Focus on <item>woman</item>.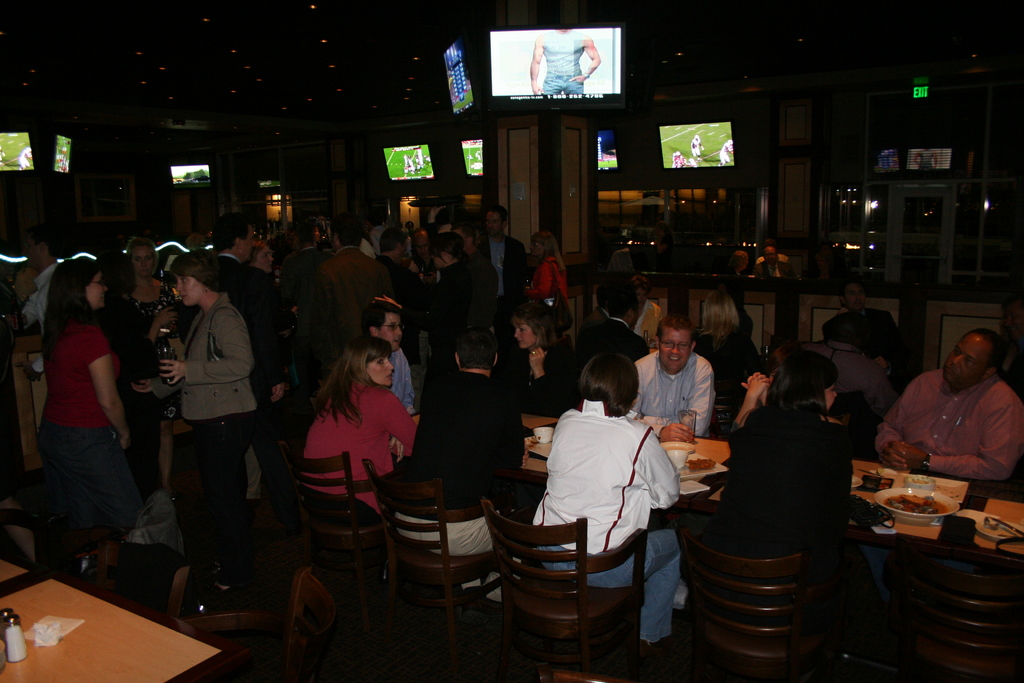
Focused at (x1=624, y1=272, x2=661, y2=358).
